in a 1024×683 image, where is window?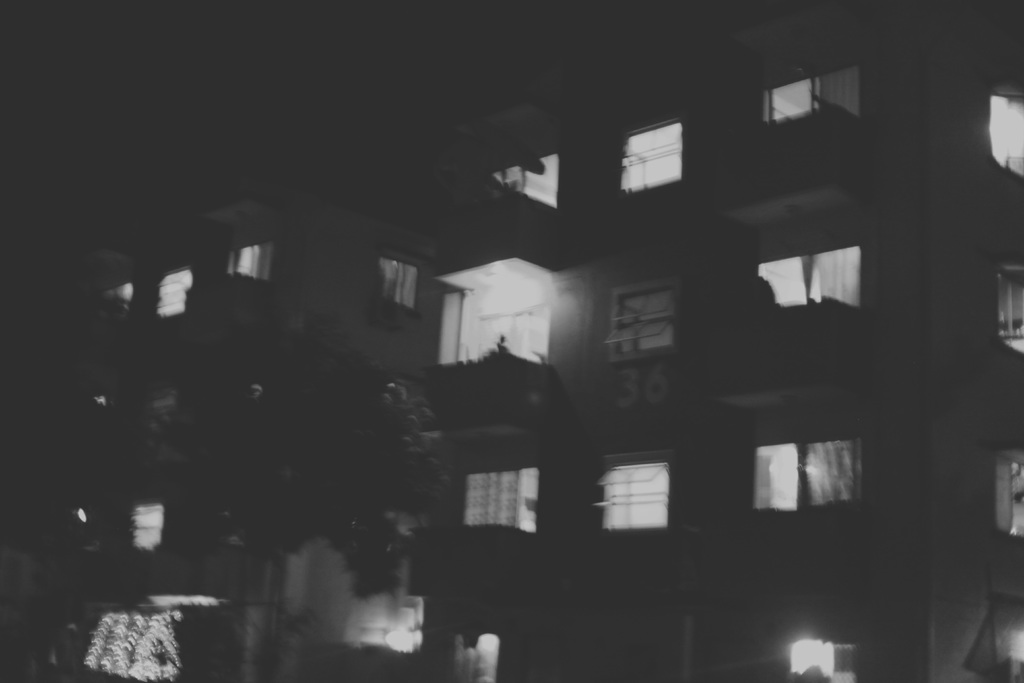
x1=623, y1=126, x2=681, y2=199.
